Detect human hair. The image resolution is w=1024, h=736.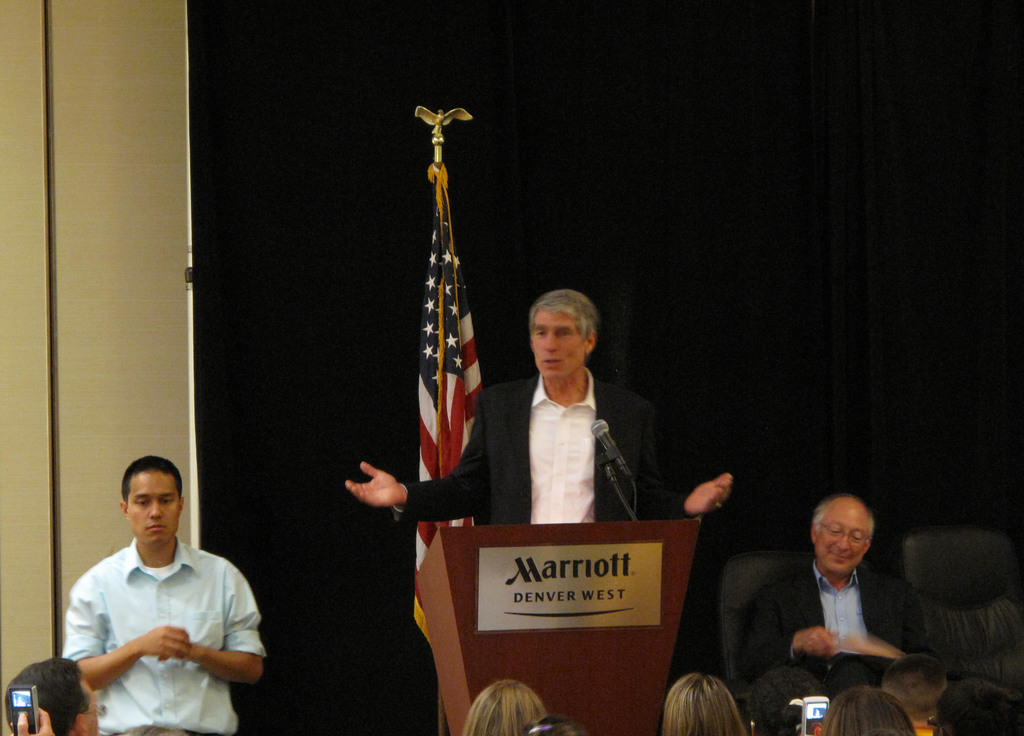
region(123, 454, 189, 500).
